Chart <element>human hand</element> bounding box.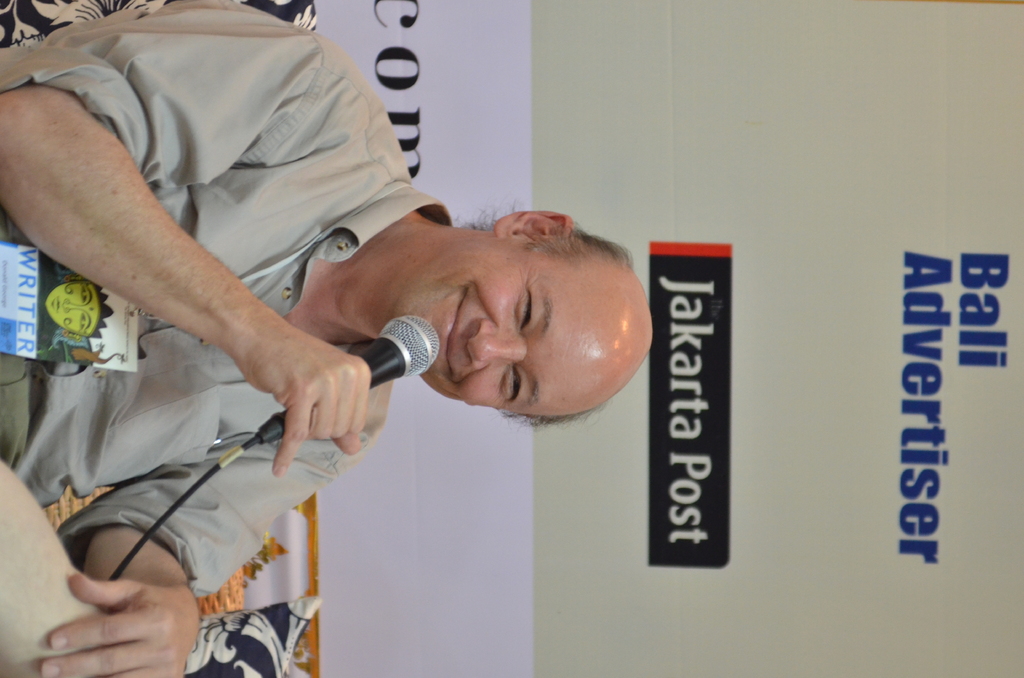
Charted: [left=37, top=588, right=201, bottom=677].
